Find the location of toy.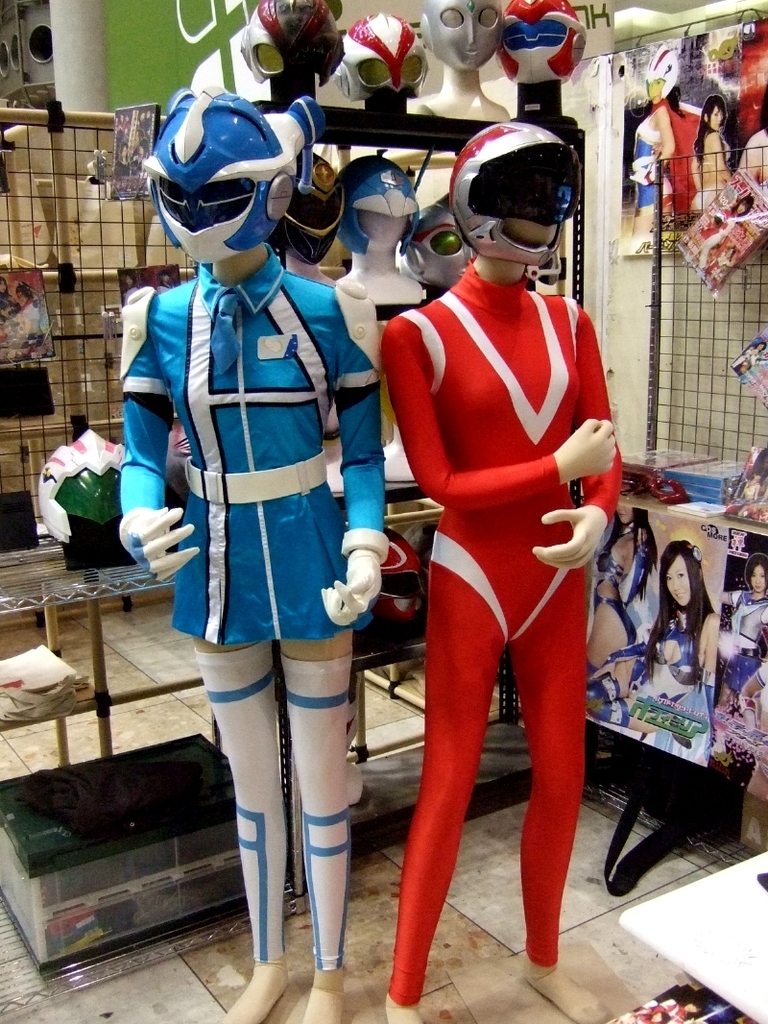
Location: locate(107, 54, 437, 900).
